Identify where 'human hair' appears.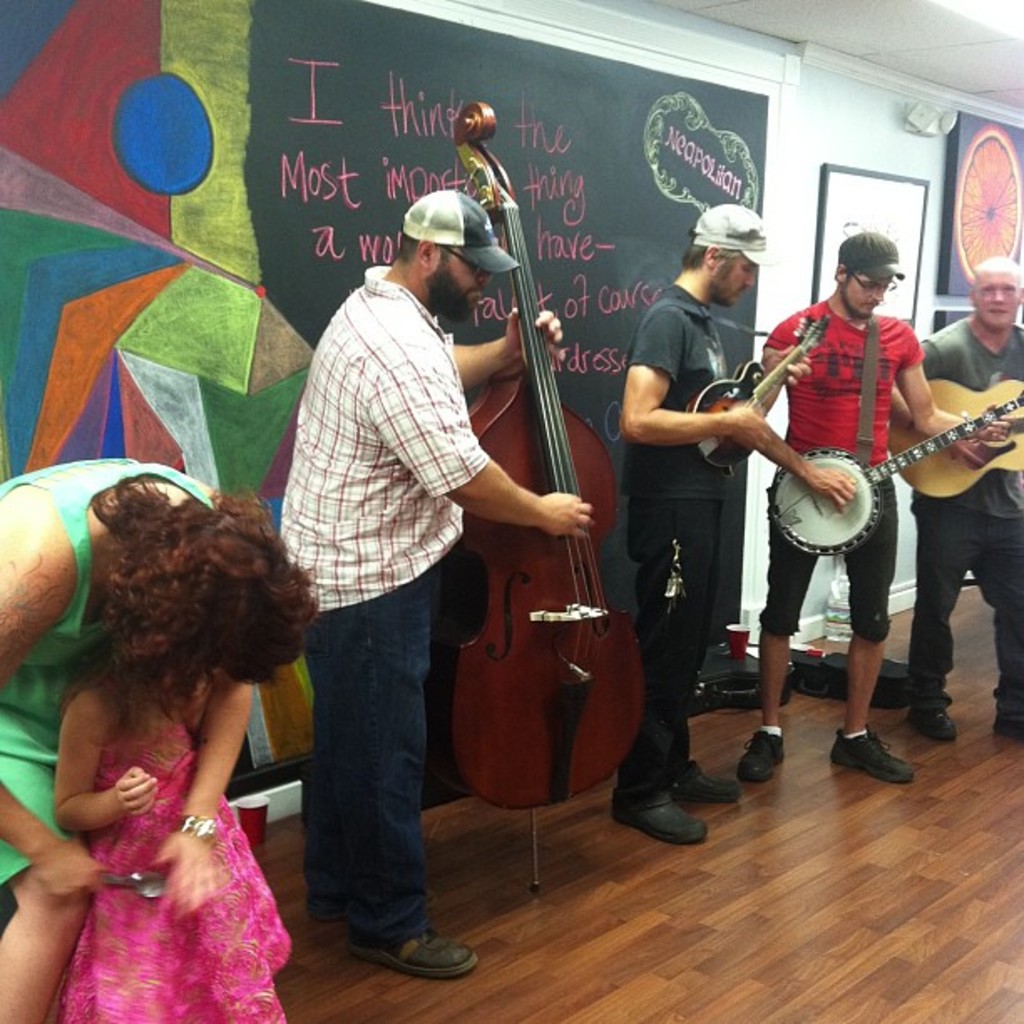
Appears at locate(55, 649, 147, 730).
